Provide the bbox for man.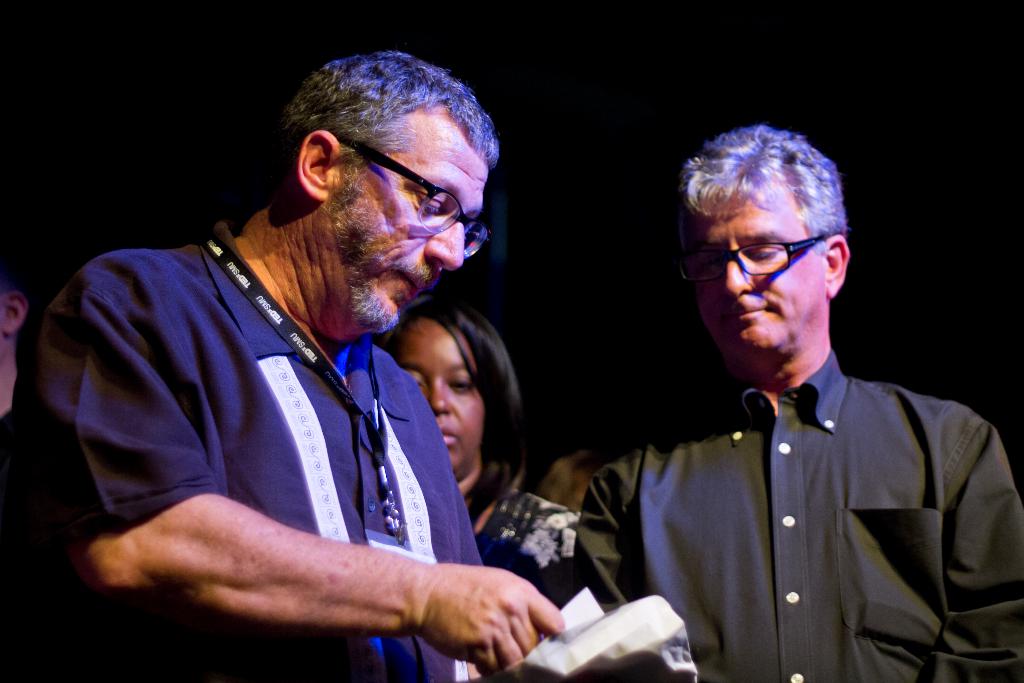
[0,47,565,682].
